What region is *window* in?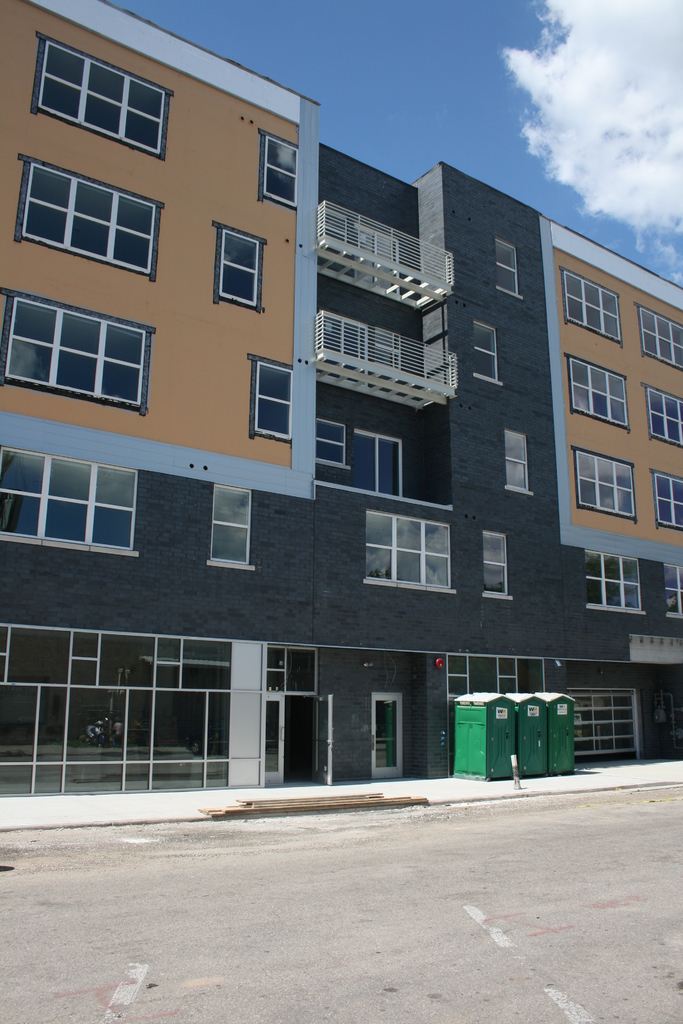
0 447 138 554.
